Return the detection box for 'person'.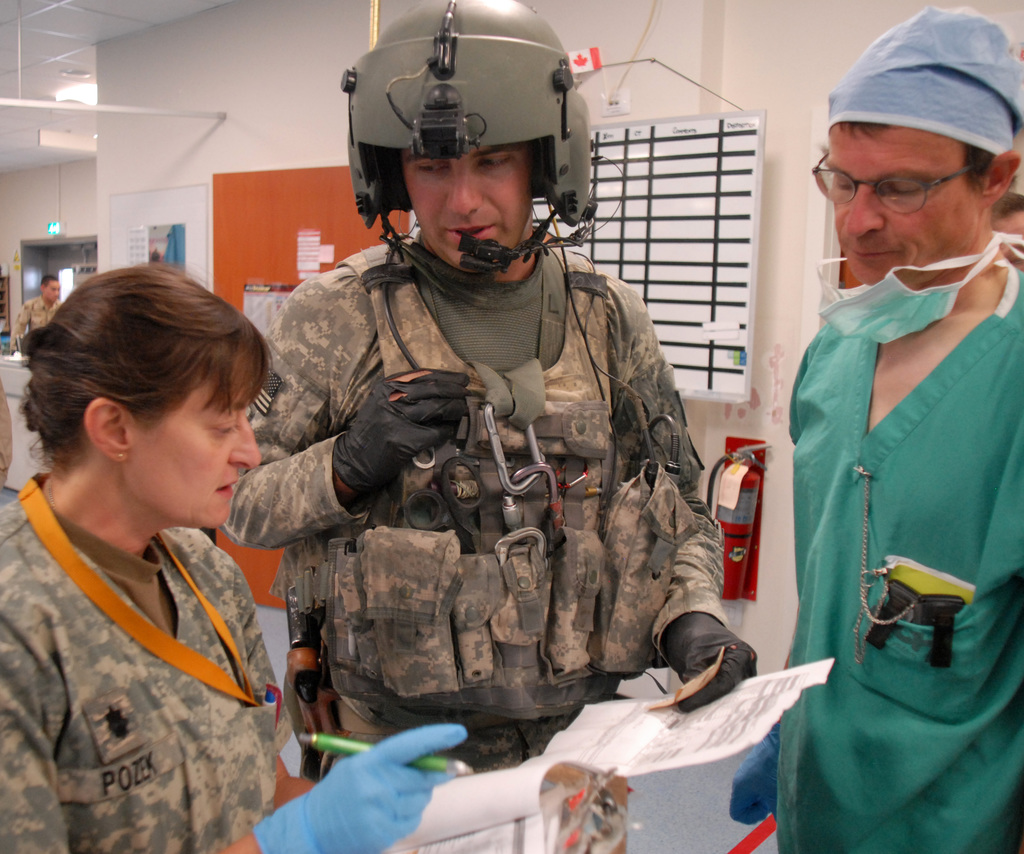
{"x1": 730, "y1": 0, "x2": 1023, "y2": 853}.
